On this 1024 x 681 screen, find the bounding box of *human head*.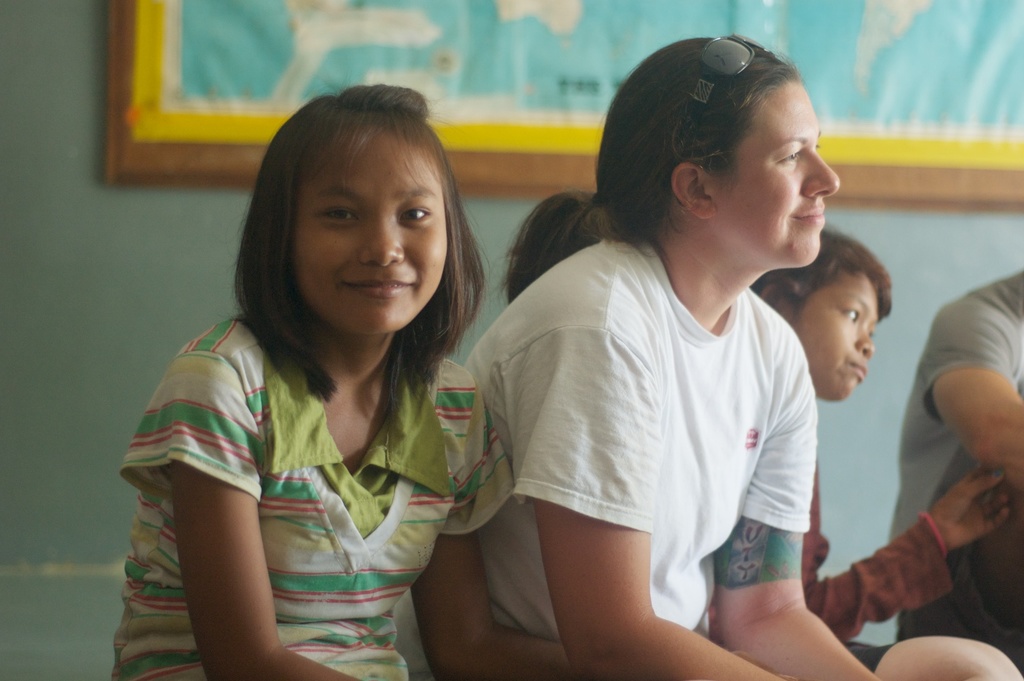
Bounding box: 604/35/842/273.
